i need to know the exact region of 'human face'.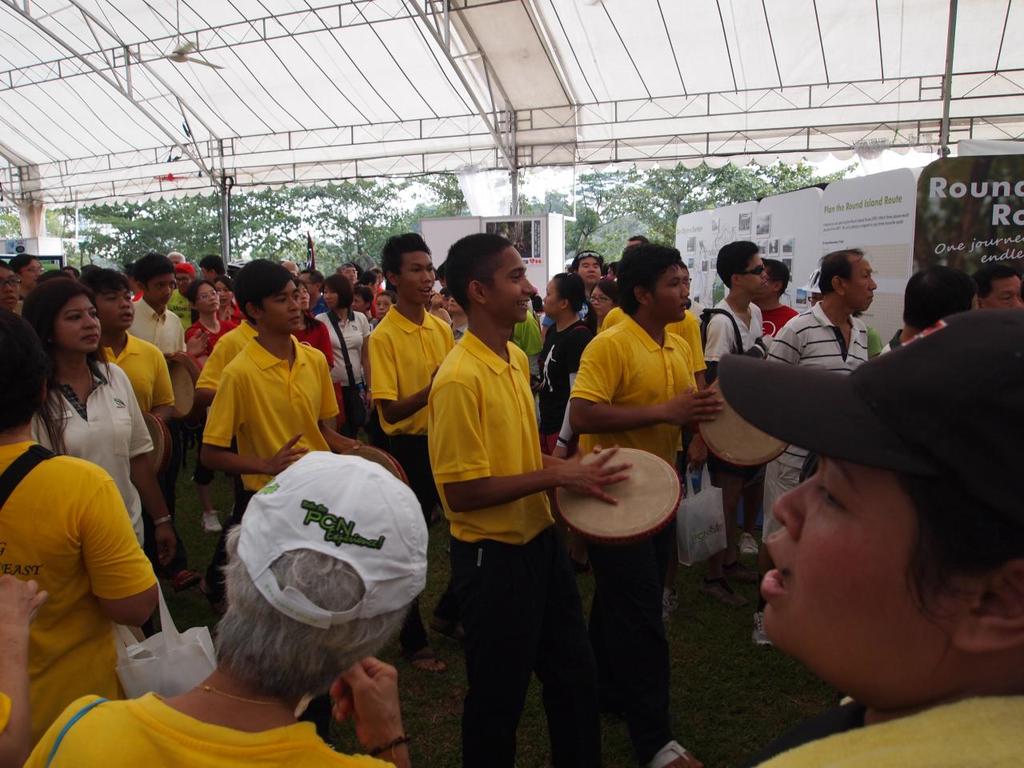
Region: (402, 255, 434, 299).
